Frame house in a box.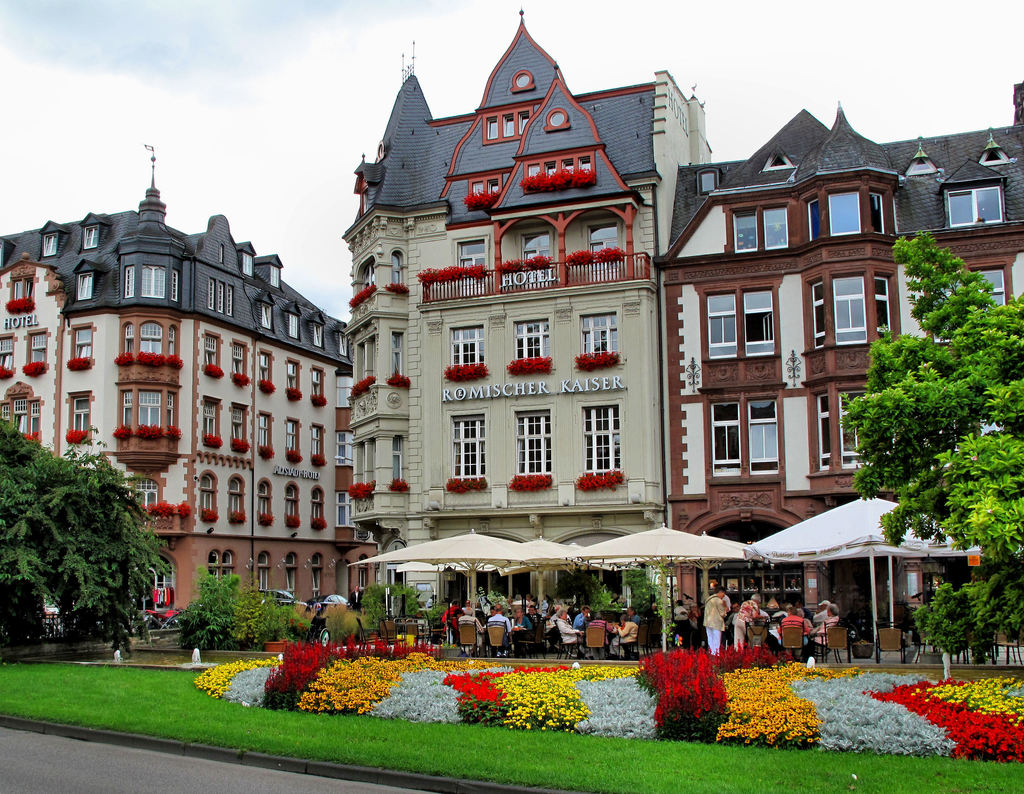
l=350, t=9, r=712, b=603.
